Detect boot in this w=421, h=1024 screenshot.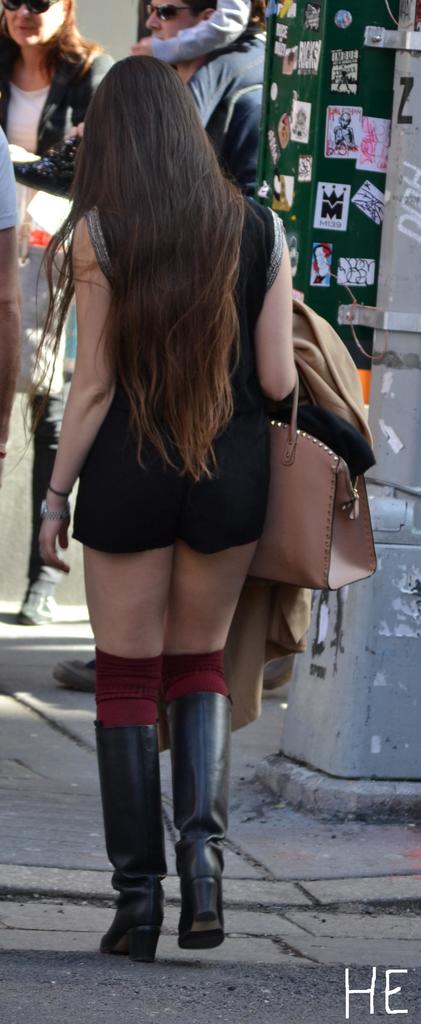
Detection: rect(95, 719, 168, 965).
